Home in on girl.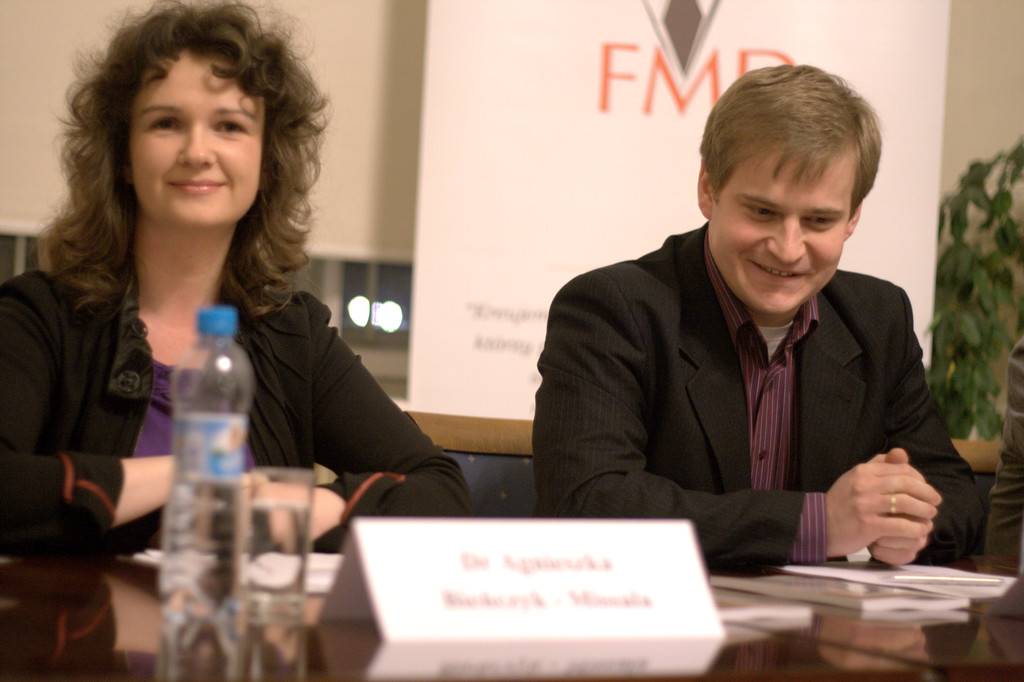
Homed in at l=1, t=0, r=476, b=552.
